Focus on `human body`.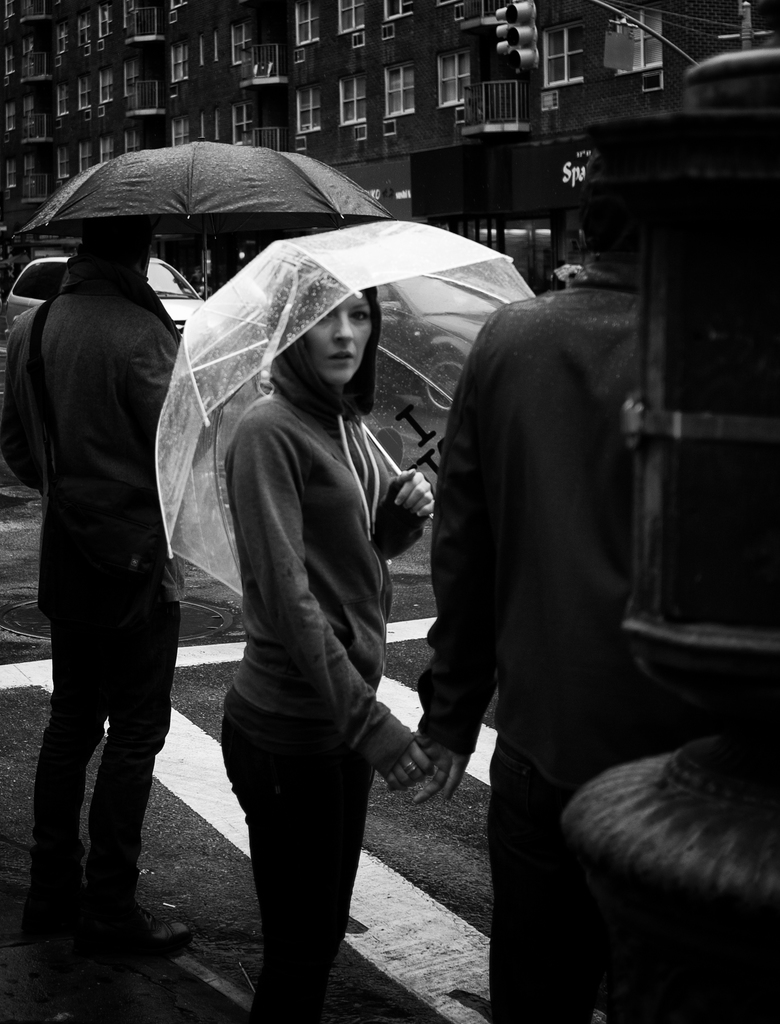
Focused at pyautogui.locateOnScreen(395, 154, 646, 1023).
